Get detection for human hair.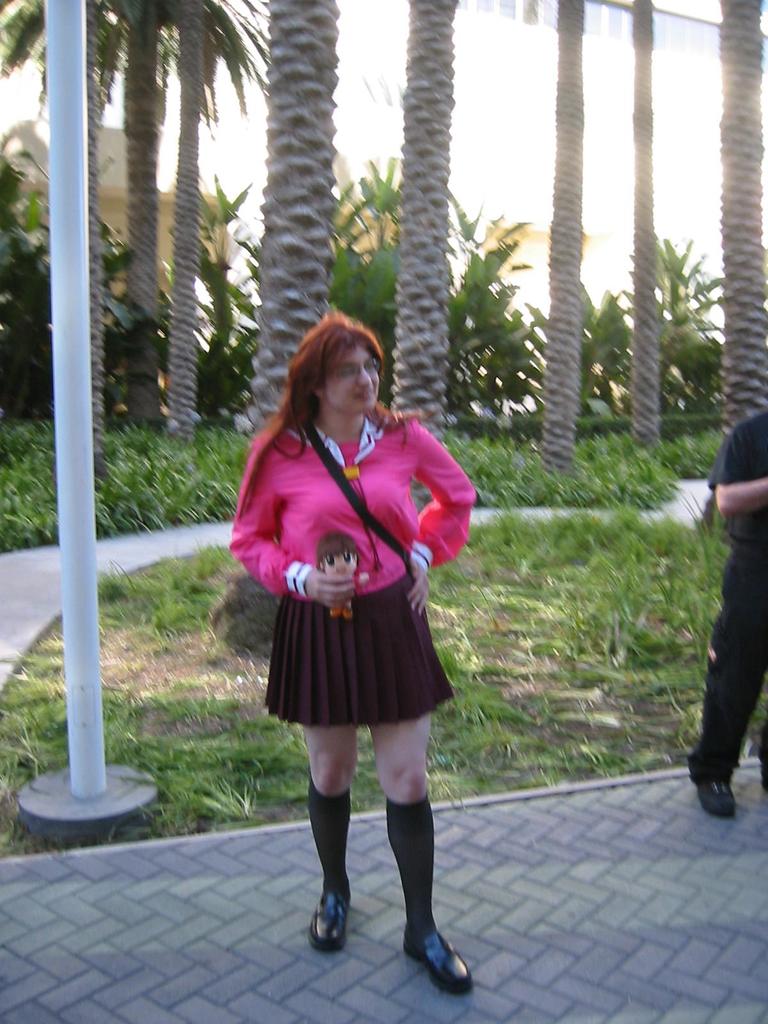
Detection: [317,531,357,564].
